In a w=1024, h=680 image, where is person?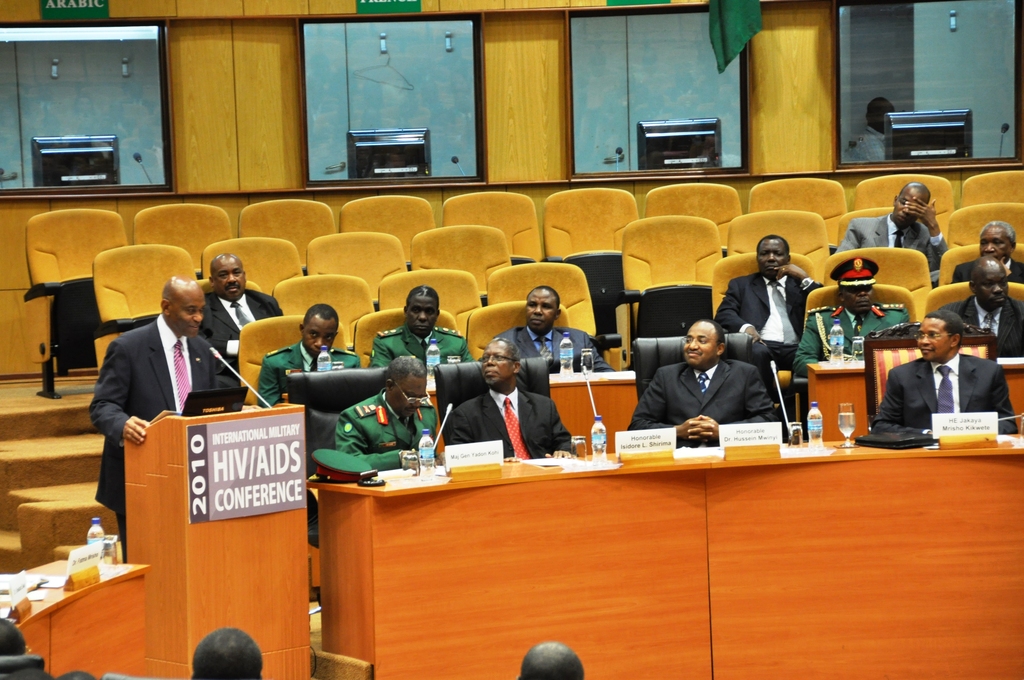
pyautogui.locateOnScreen(1, 617, 31, 661).
